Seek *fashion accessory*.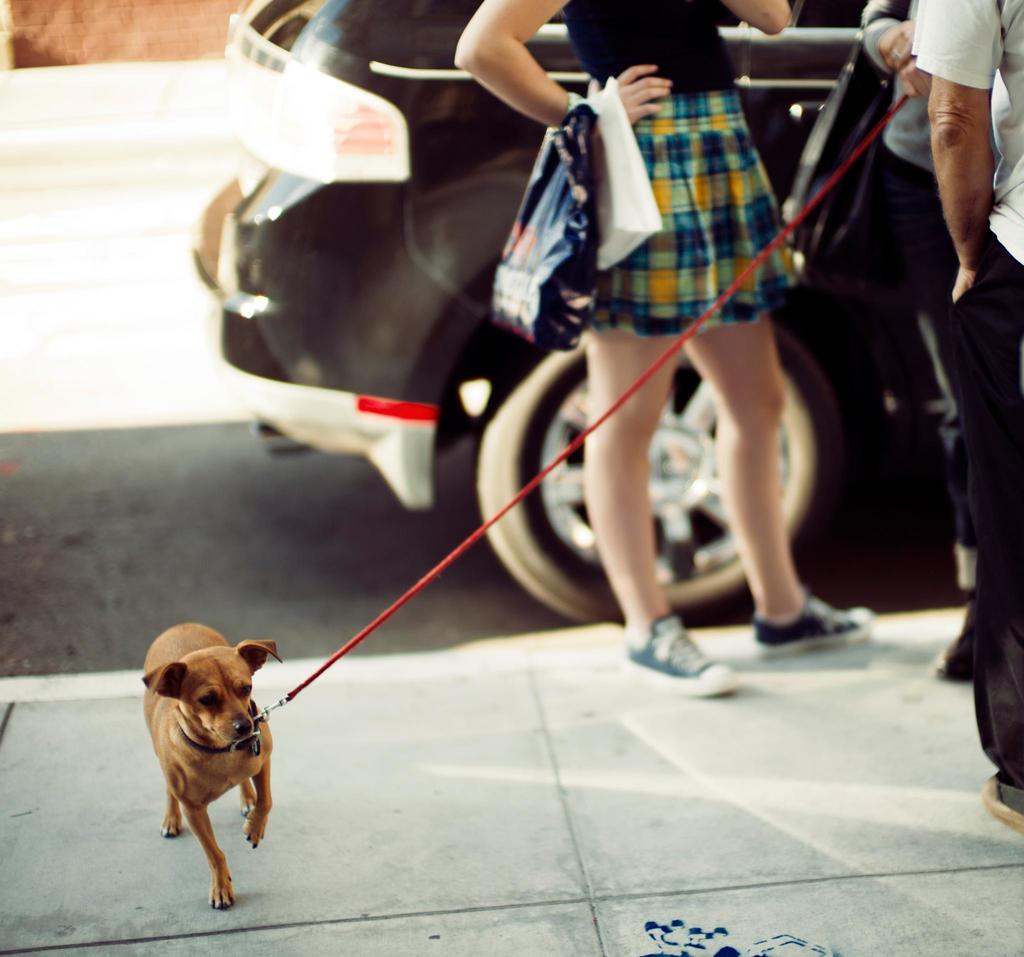
pyautogui.locateOnScreen(888, 46, 903, 61).
